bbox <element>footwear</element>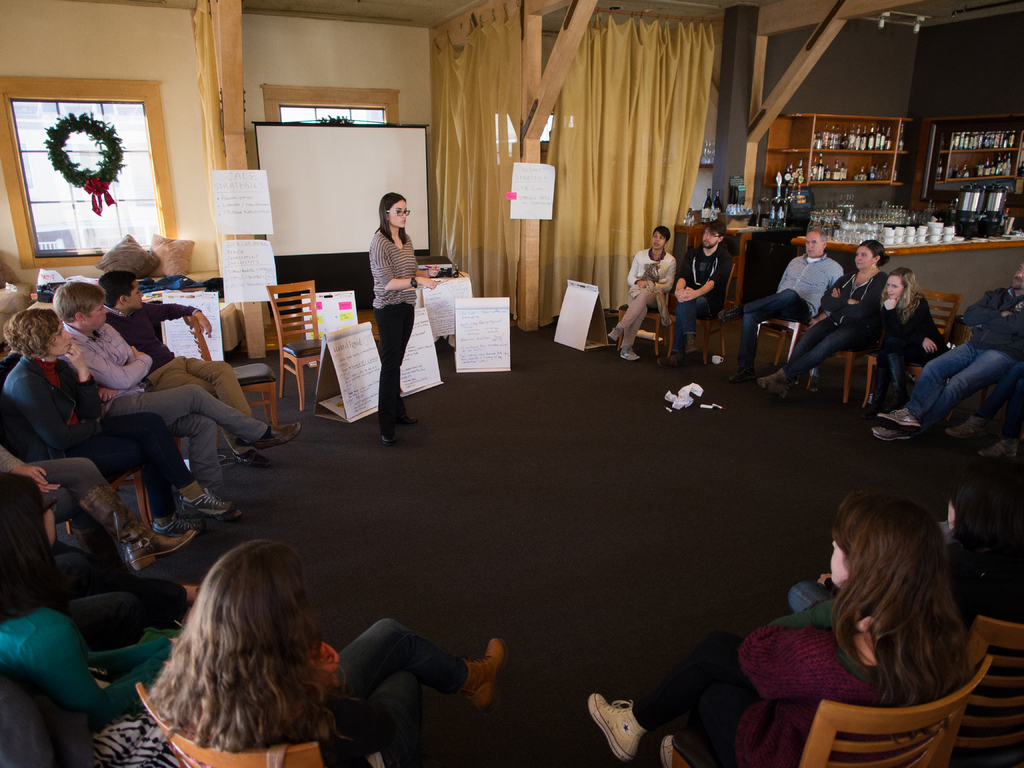
152/507/200/532
